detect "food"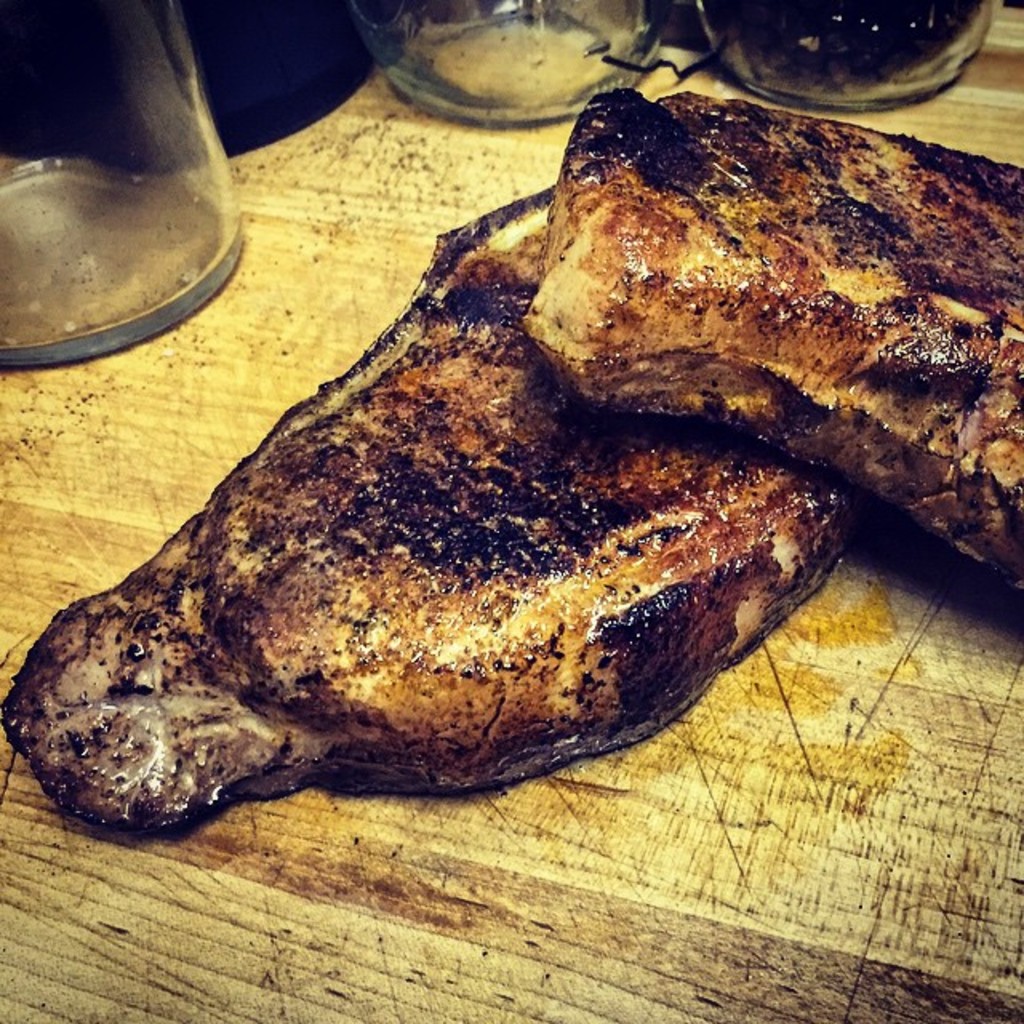
{"x1": 11, "y1": 182, "x2": 858, "y2": 843}
